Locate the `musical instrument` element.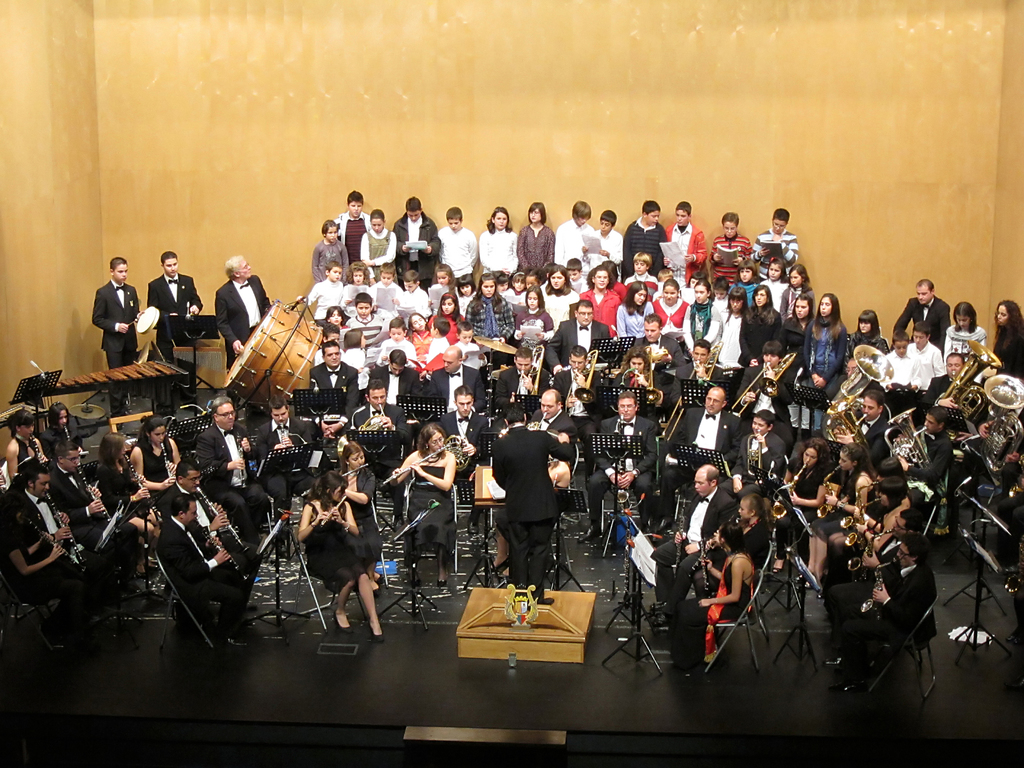
Element bbox: bbox=(742, 433, 767, 490).
